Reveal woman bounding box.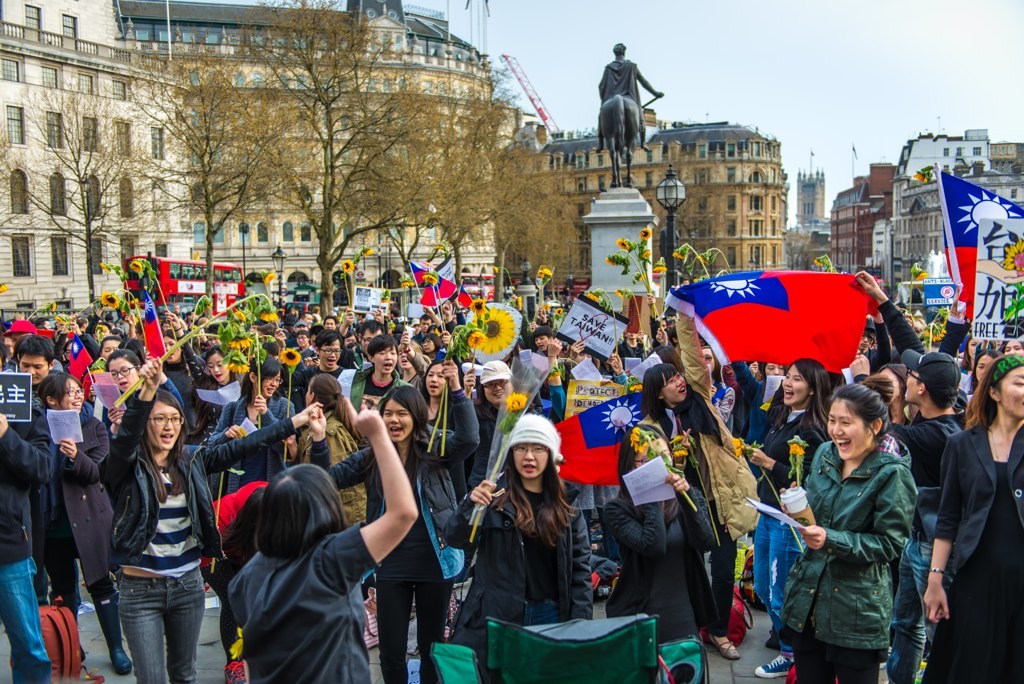
Revealed: select_region(922, 352, 1023, 683).
